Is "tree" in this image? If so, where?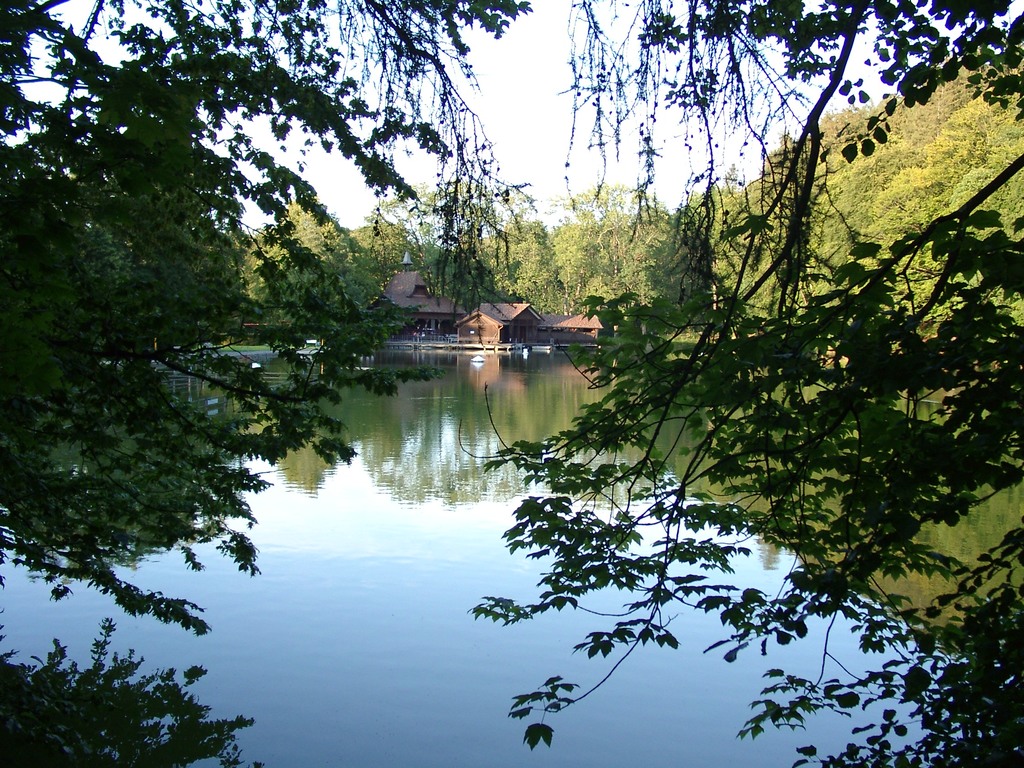
Yes, at box=[559, 0, 1023, 331].
